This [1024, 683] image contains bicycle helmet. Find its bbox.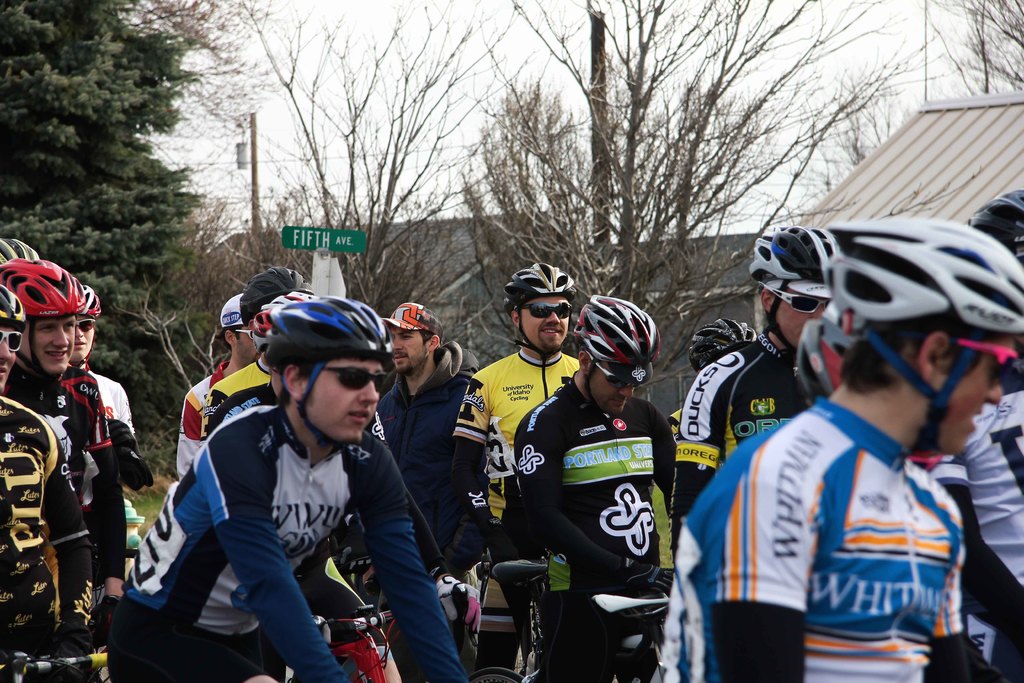
left=0, top=284, right=28, bottom=329.
